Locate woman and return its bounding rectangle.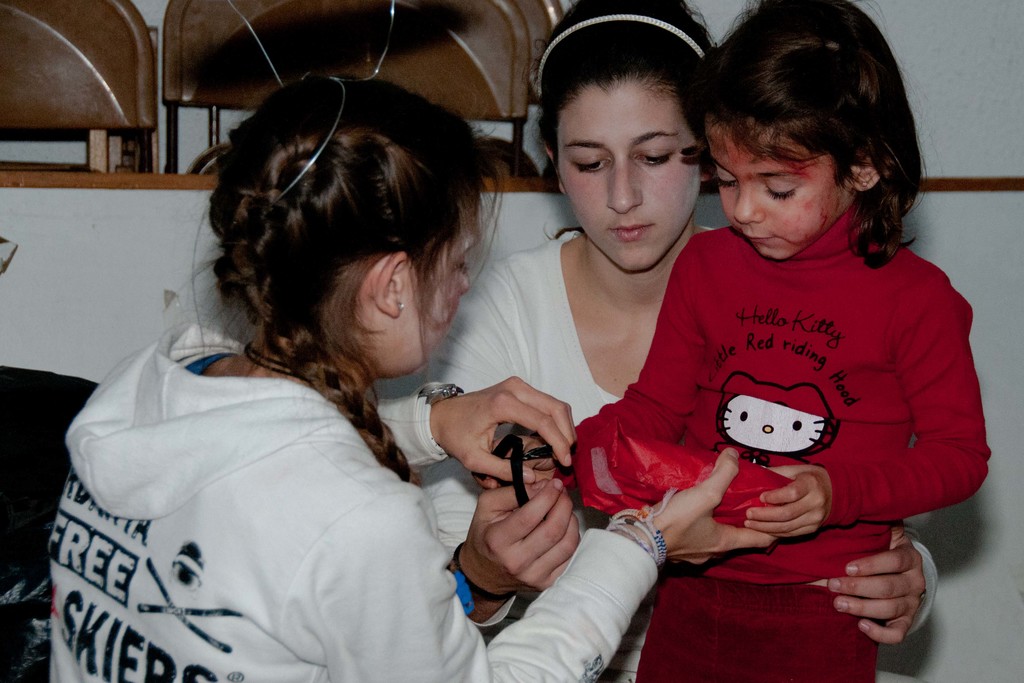
(42, 72, 781, 682).
